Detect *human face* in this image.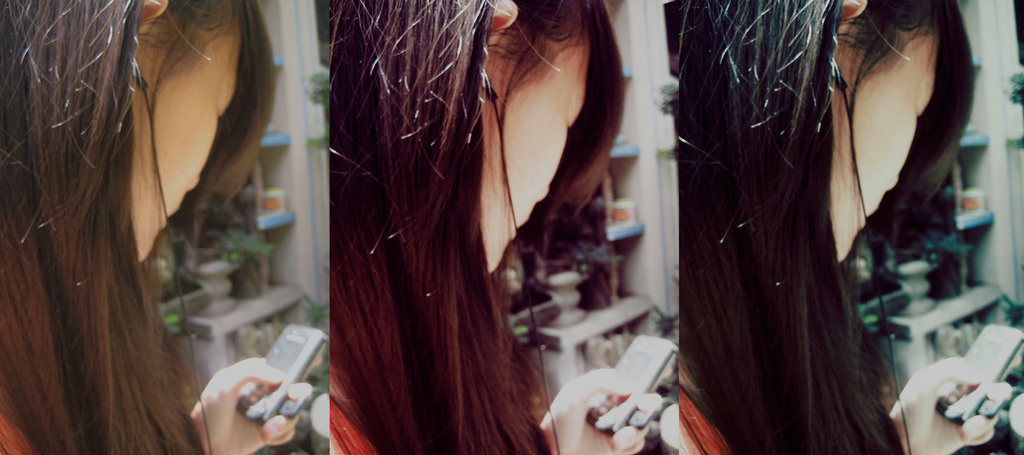
Detection: l=130, t=8, r=243, b=266.
